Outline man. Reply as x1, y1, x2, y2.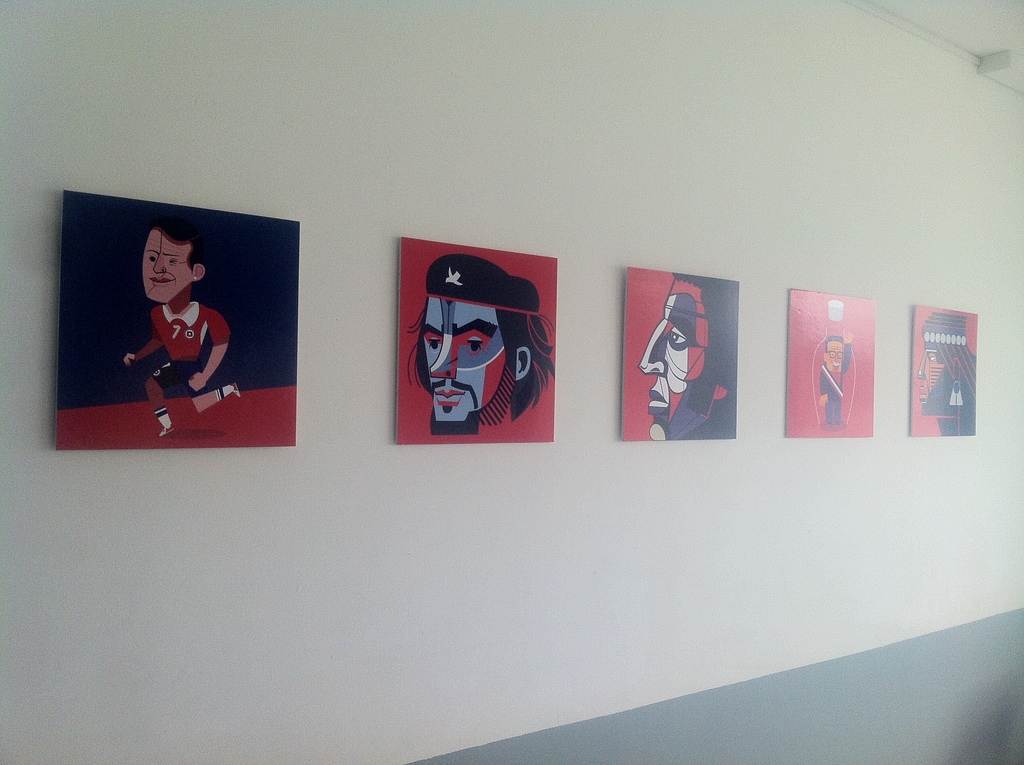
916, 312, 977, 433.
